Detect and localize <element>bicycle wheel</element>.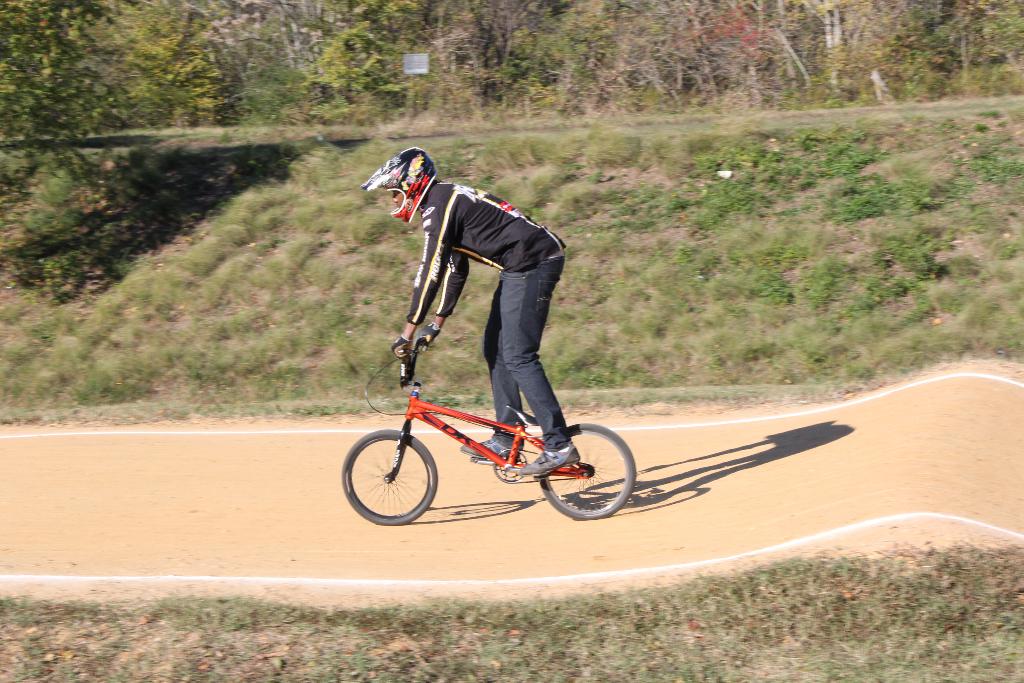
Localized at region(537, 423, 637, 525).
